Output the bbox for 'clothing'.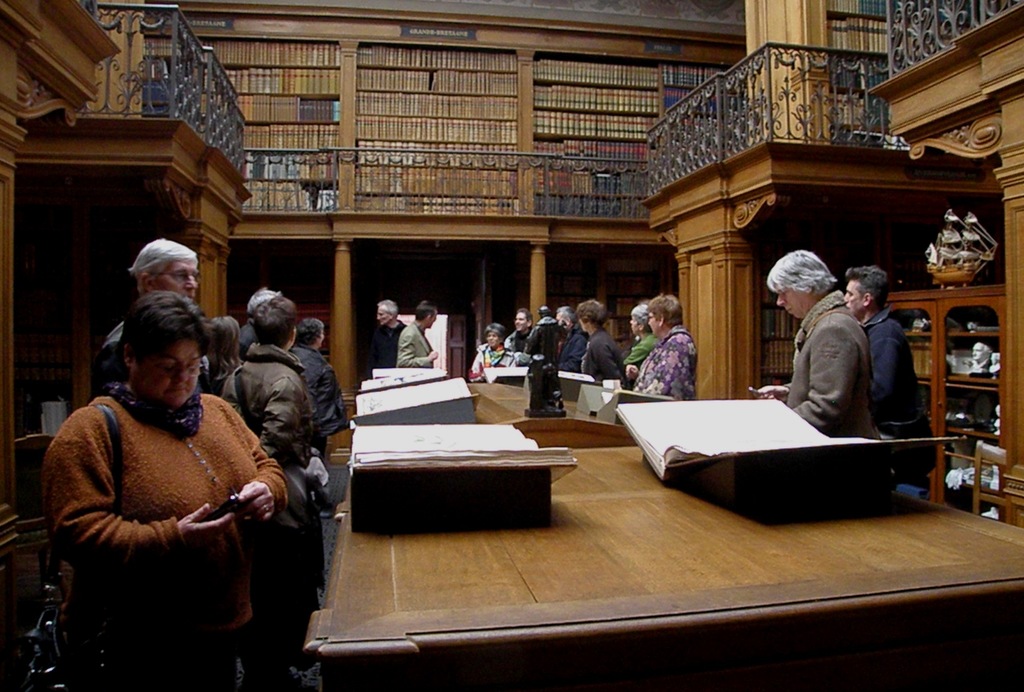
(578, 329, 626, 385).
